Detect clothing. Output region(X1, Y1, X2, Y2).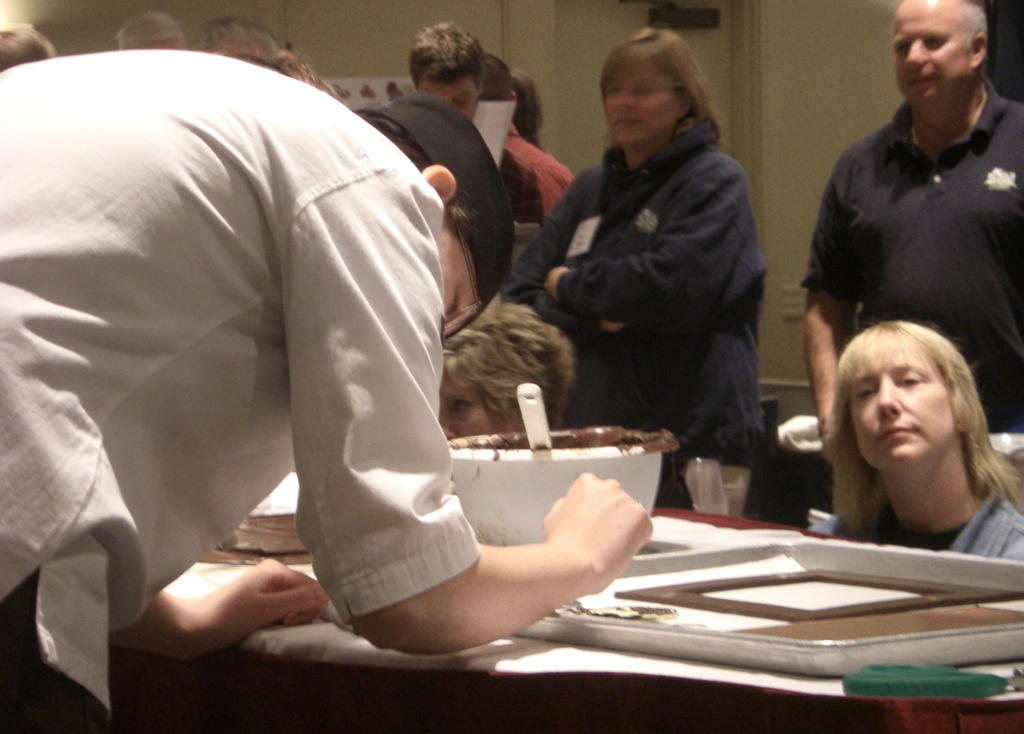
region(492, 147, 539, 273).
